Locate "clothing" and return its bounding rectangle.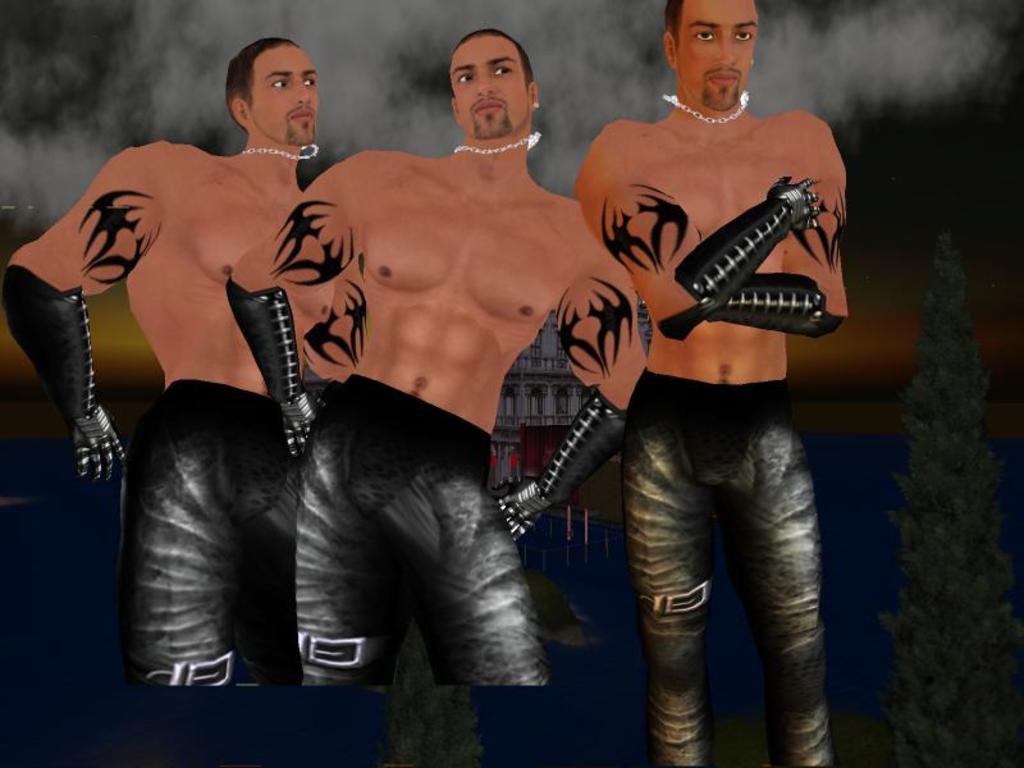
[622, 367, 831, 767].
